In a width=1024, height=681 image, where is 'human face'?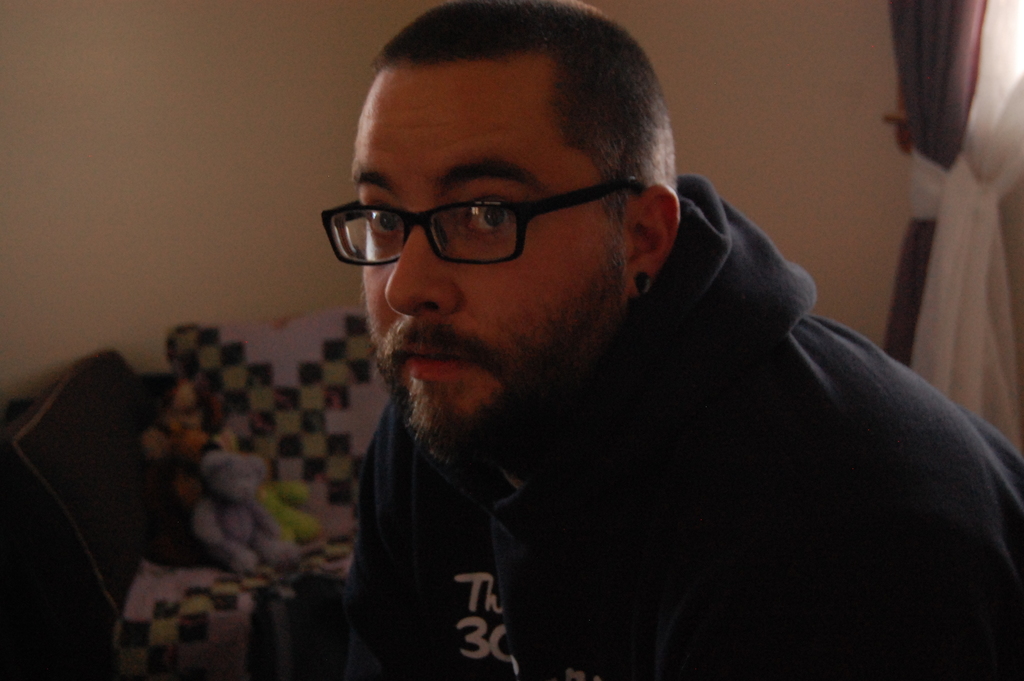
<bbox>351, 60, 621, 477</bbox>.
